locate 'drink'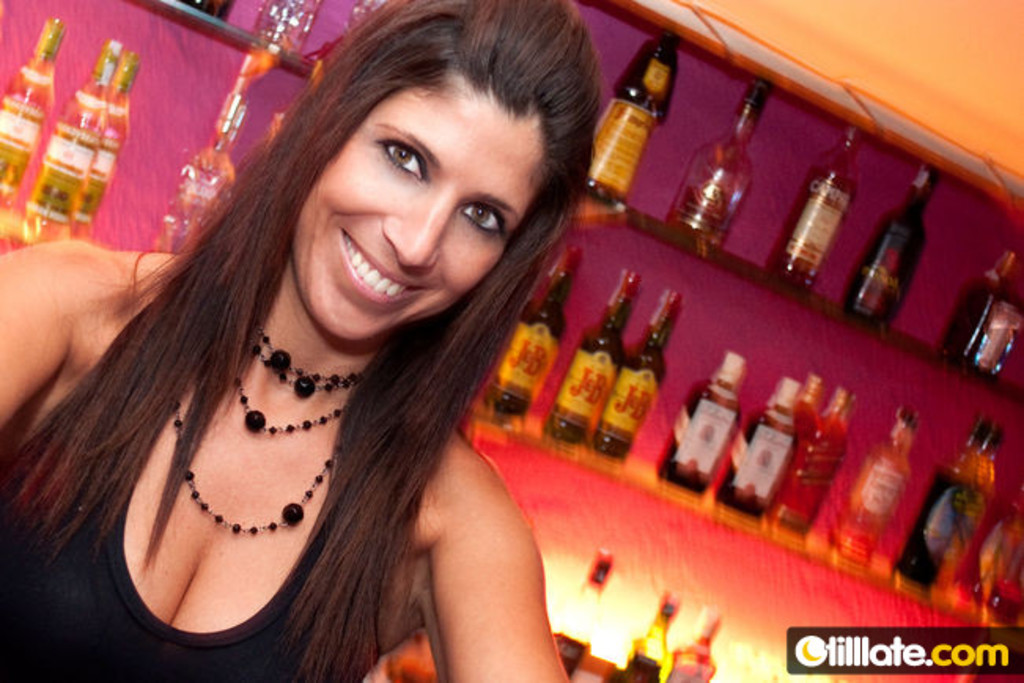
(66, 102, 132, 231)
